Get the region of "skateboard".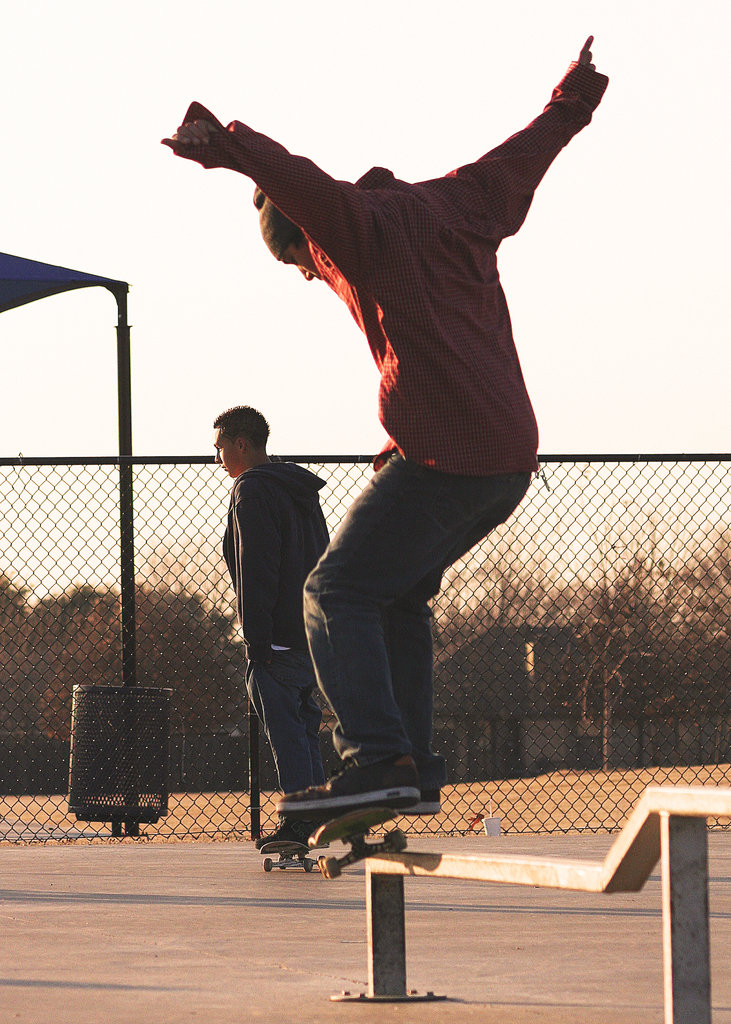
left=310, top=797, right=451, bottom=884.
